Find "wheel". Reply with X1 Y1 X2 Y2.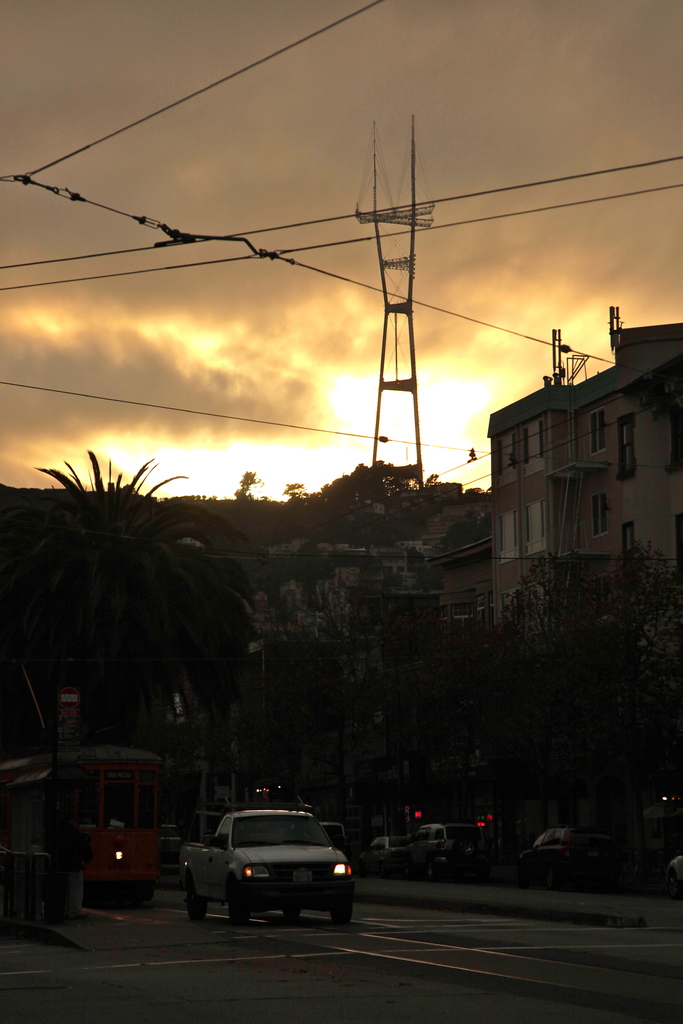
281 906 302 922.
